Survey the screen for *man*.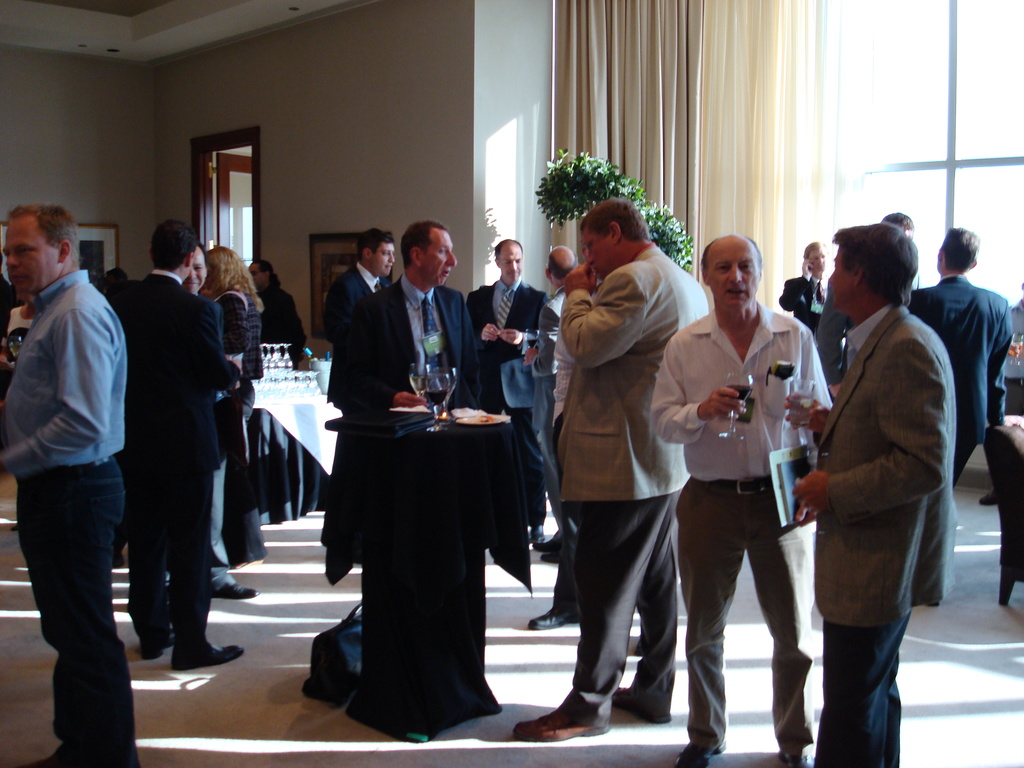
Survey found: crop(246, 258, 305, 365).
